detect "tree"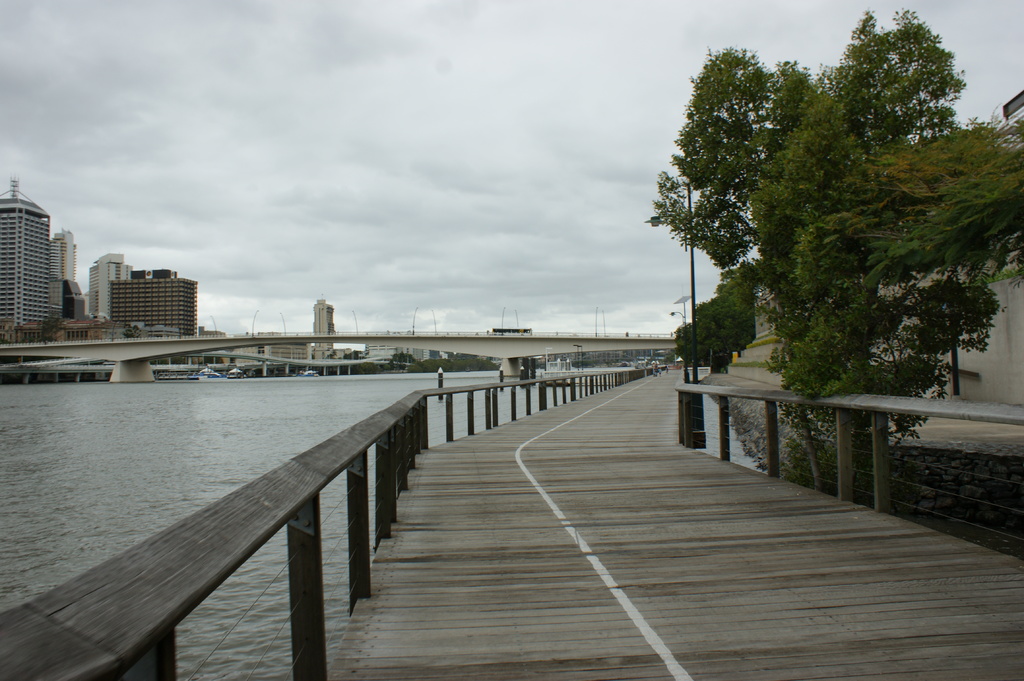
pyautogui.locateOnScreen(764, 59, 818, 123)
